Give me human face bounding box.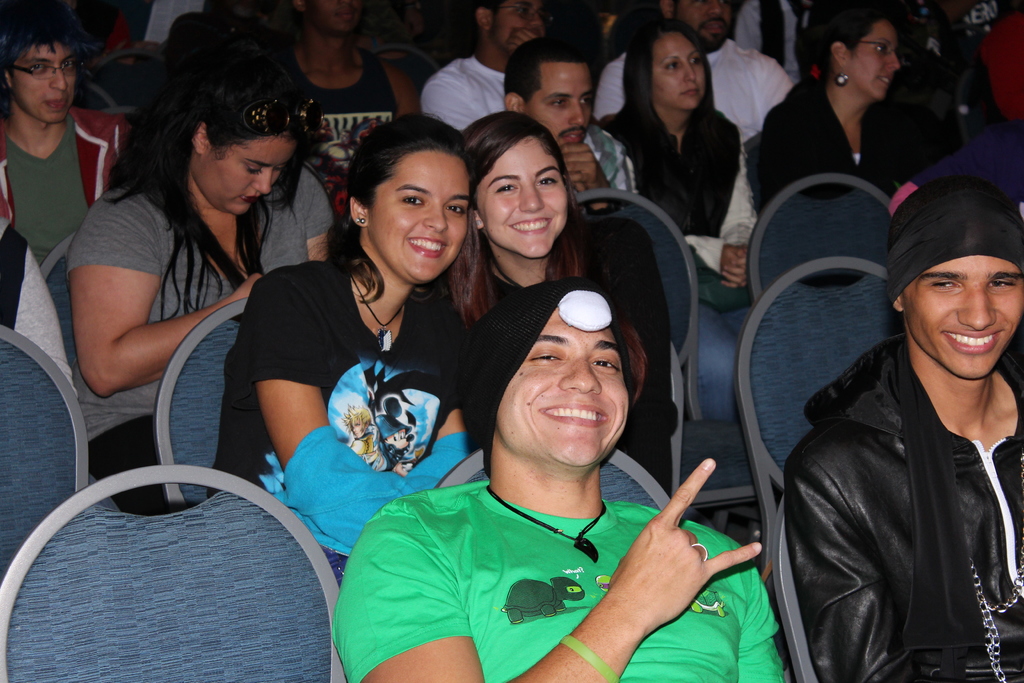
region(367, 147, 471, 281).
